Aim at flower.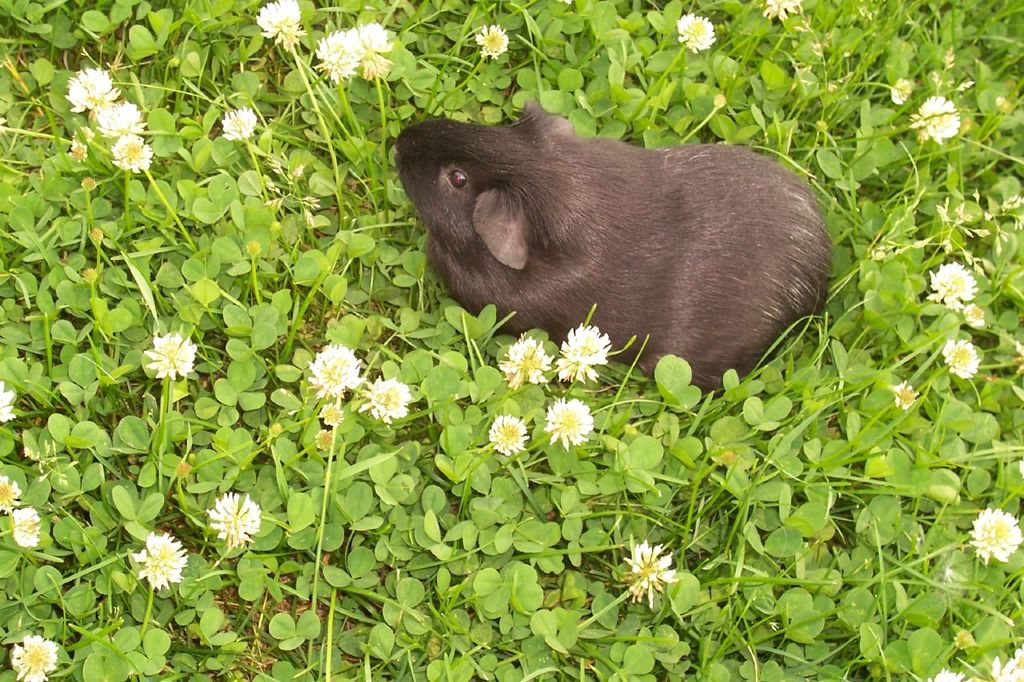
Aimed at {"x1": 110, "y1": 138, "x2": 155, "y2": 172}.
